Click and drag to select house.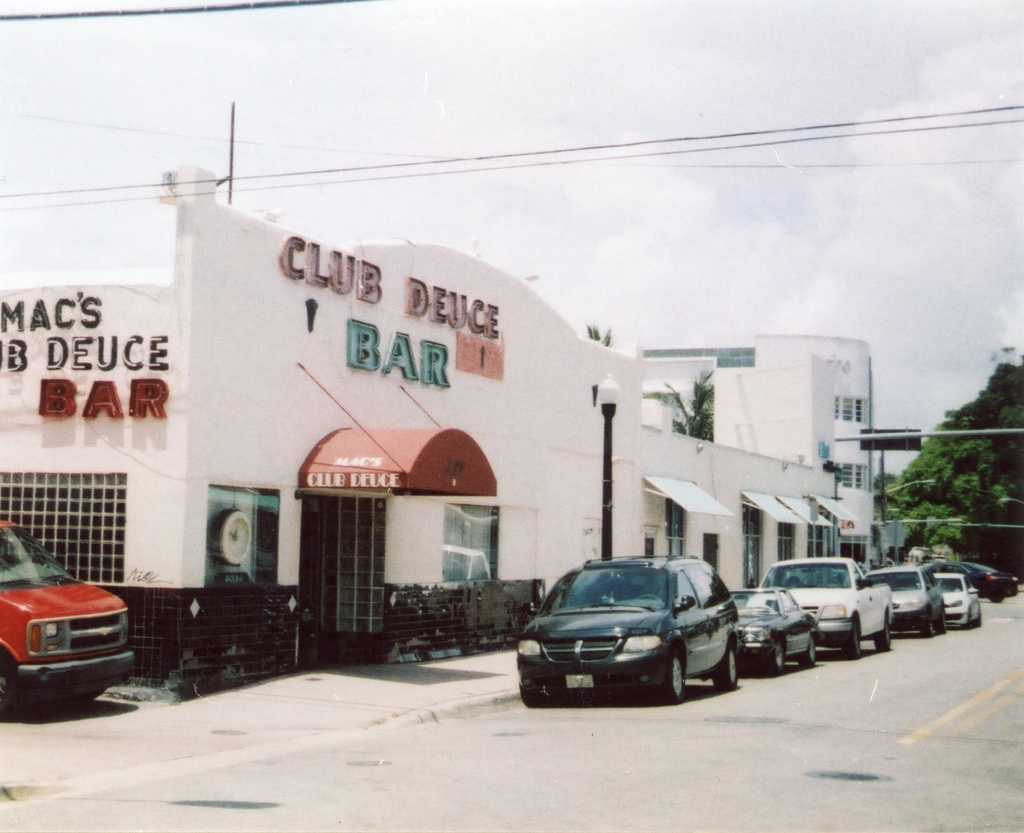
Selection: 635:329:914:570.
